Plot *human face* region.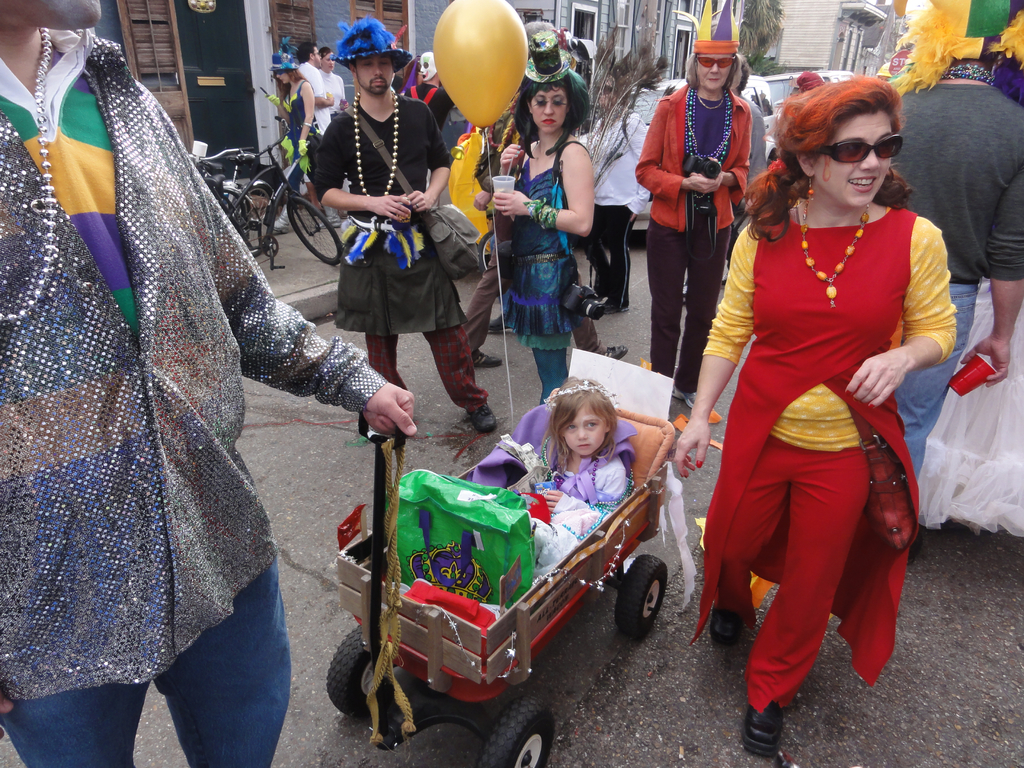
Plotted at bbox=[349, 54, 394, 99].
